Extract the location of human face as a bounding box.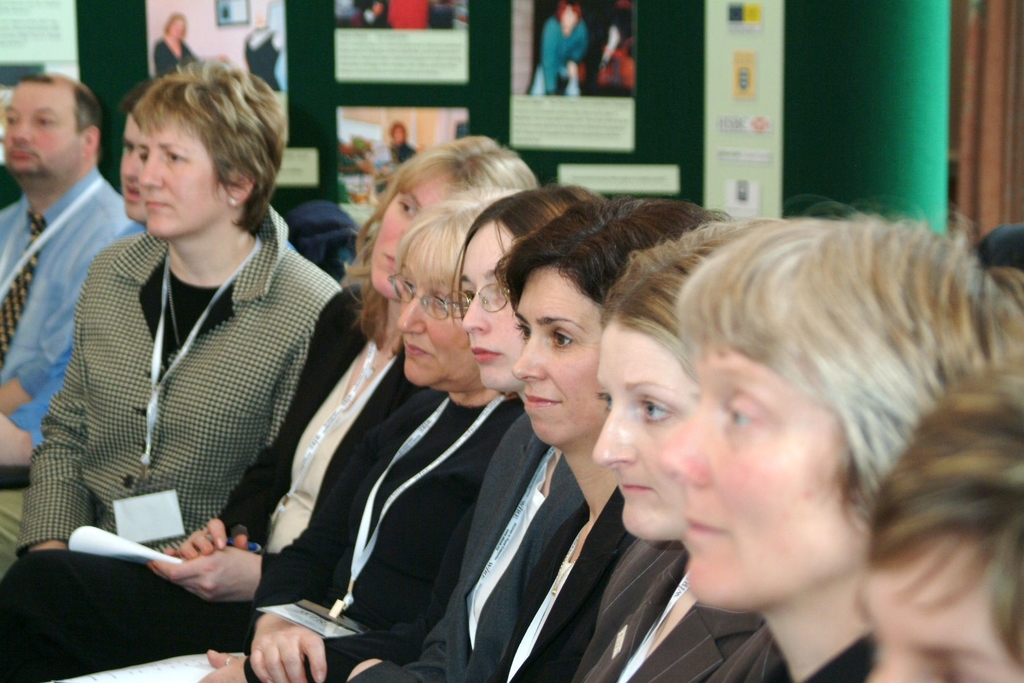
(650, 336, 876, 614).
